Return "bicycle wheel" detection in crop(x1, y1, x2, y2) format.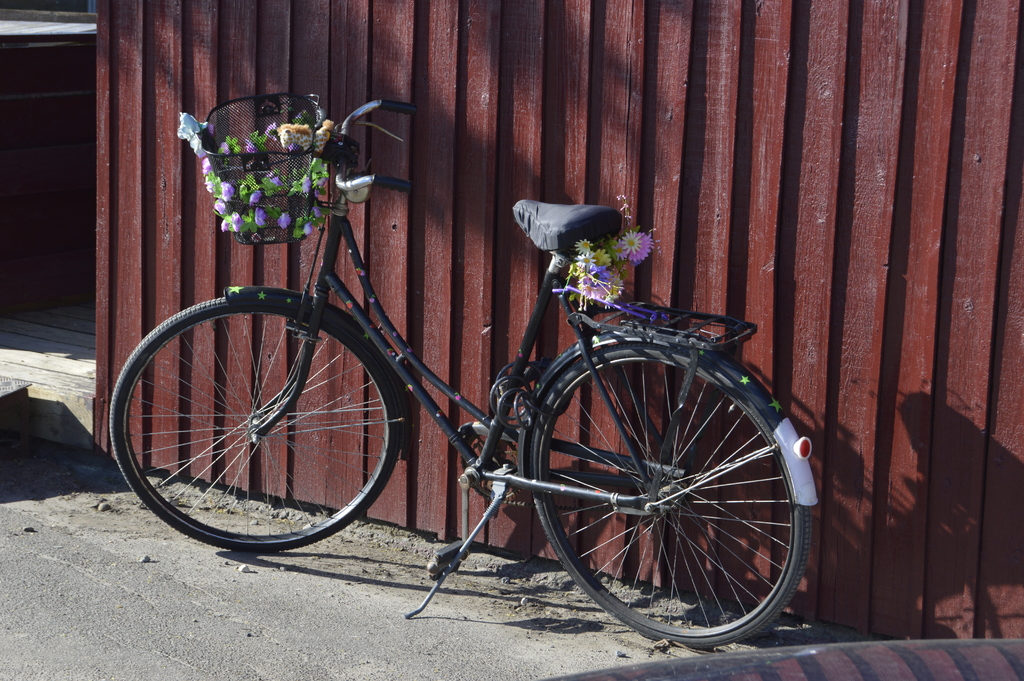
crop(106, 299, 406, 557).
